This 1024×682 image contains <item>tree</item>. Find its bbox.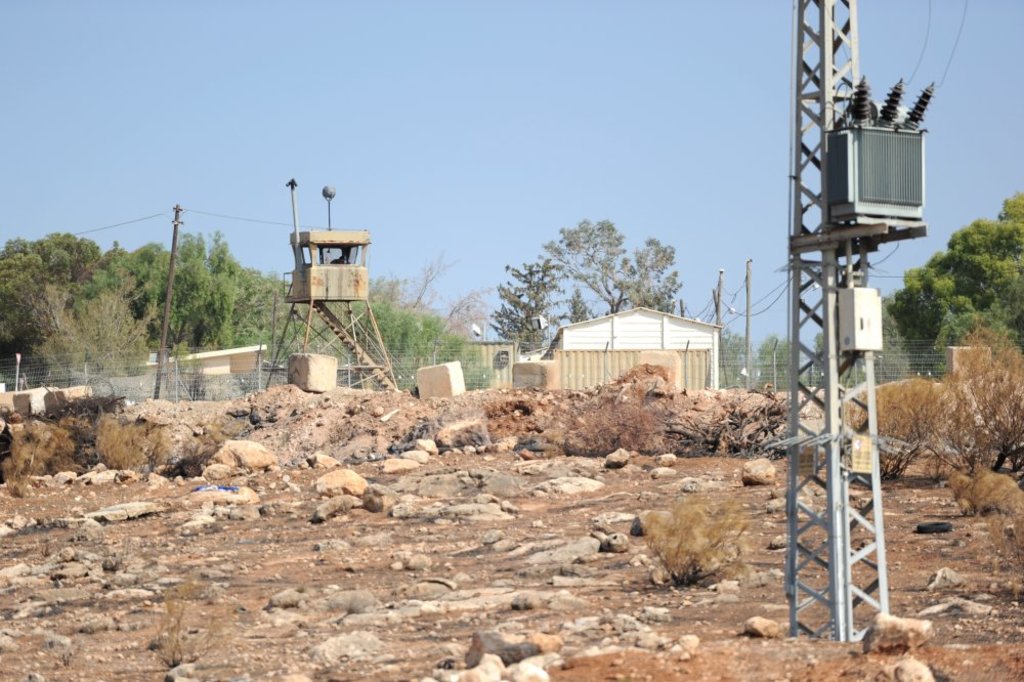
Rect(883, 198, 1023, 380).
